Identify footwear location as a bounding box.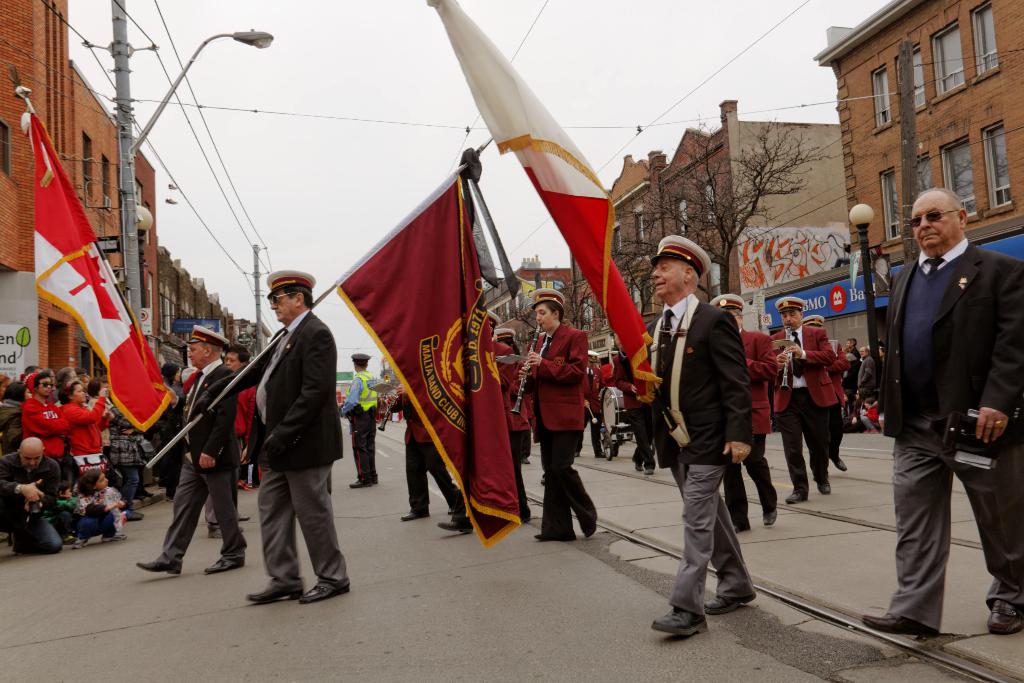
detection(538, 477, 545, 488).
